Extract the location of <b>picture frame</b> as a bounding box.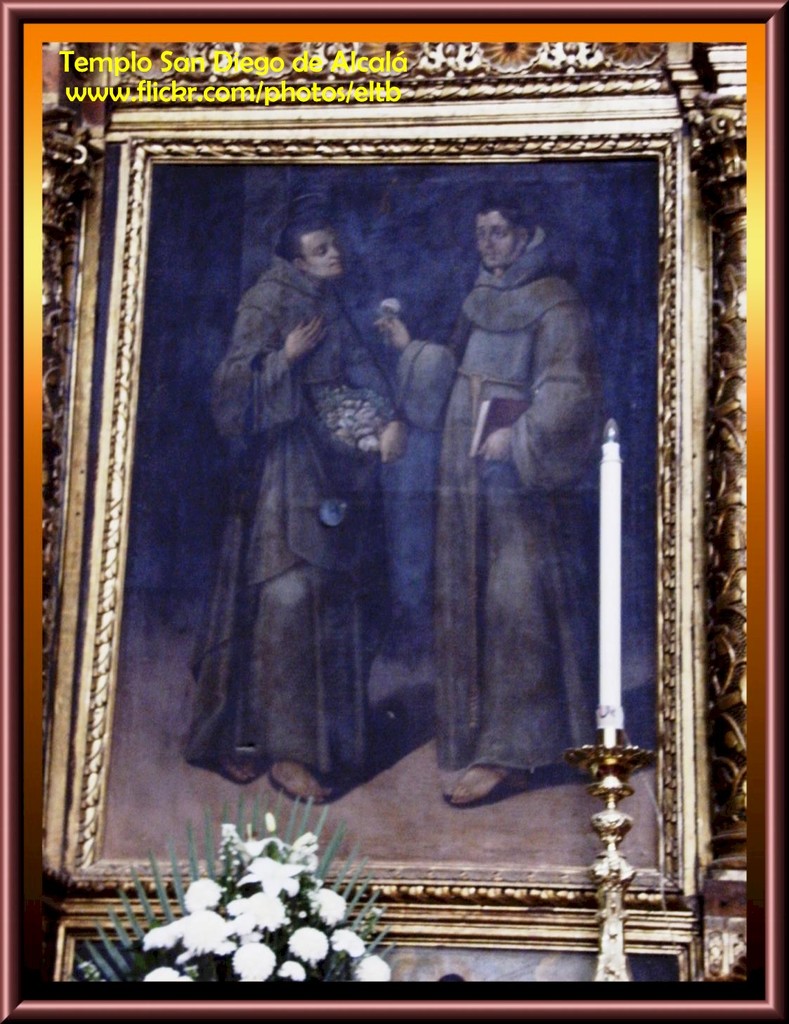
pyautogui.locateOnScreen(29, 26, 733, 961).
